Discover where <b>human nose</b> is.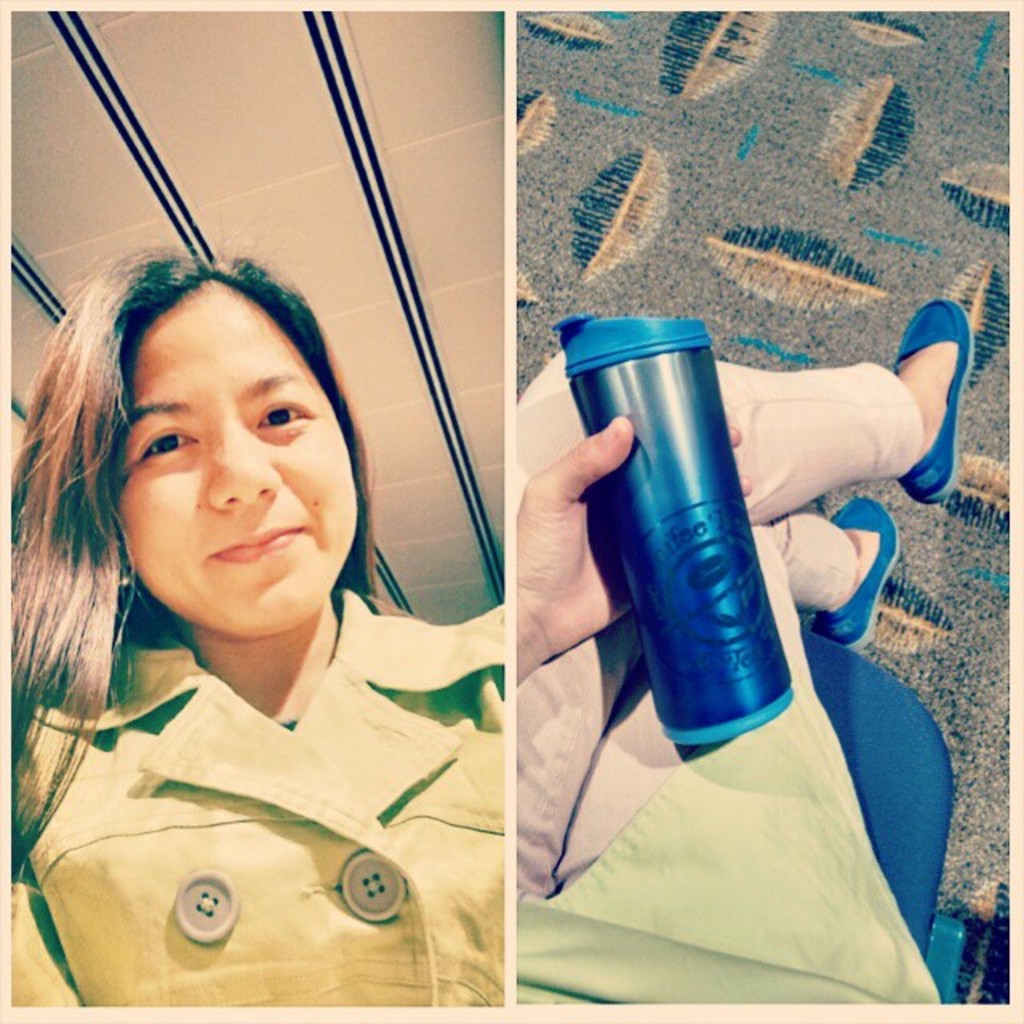
Discovered at left=210, top=418, right=293, bottom=506.
